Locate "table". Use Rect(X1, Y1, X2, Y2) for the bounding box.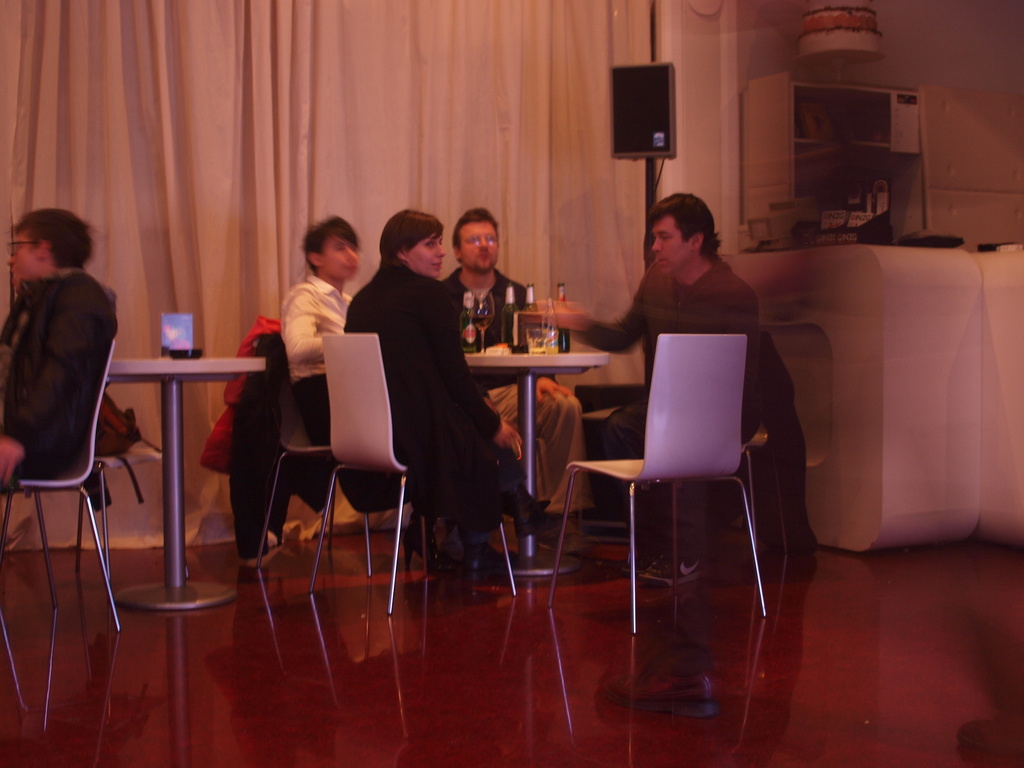
Rect(108, 356, 270, 610).
